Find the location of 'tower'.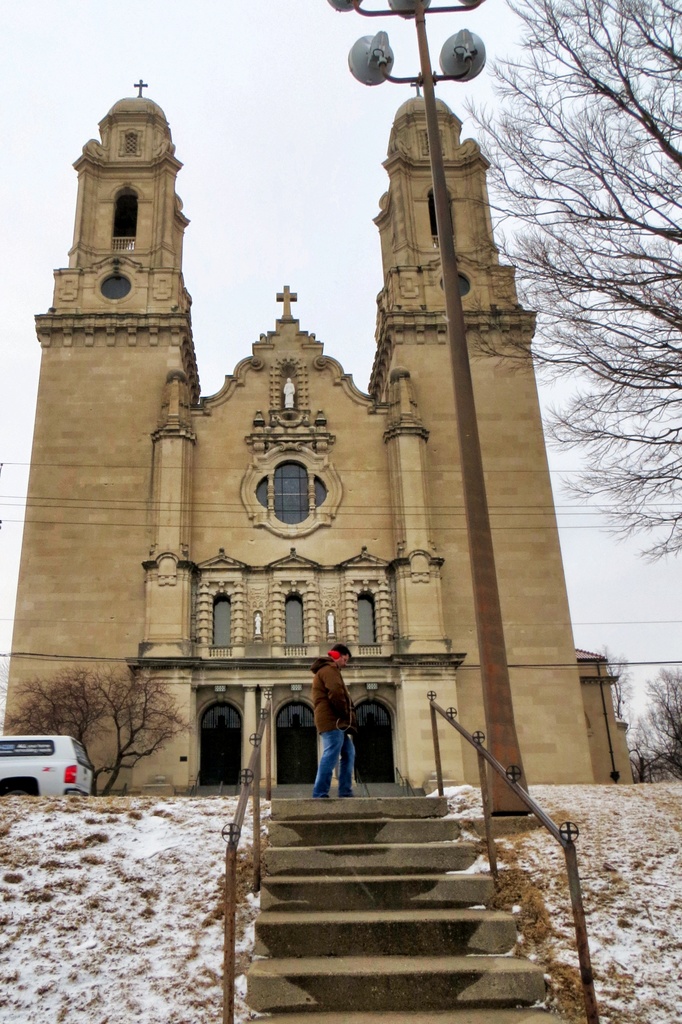
Location: pyautogui.locateOnScreen(0, 66, 639, 827).
